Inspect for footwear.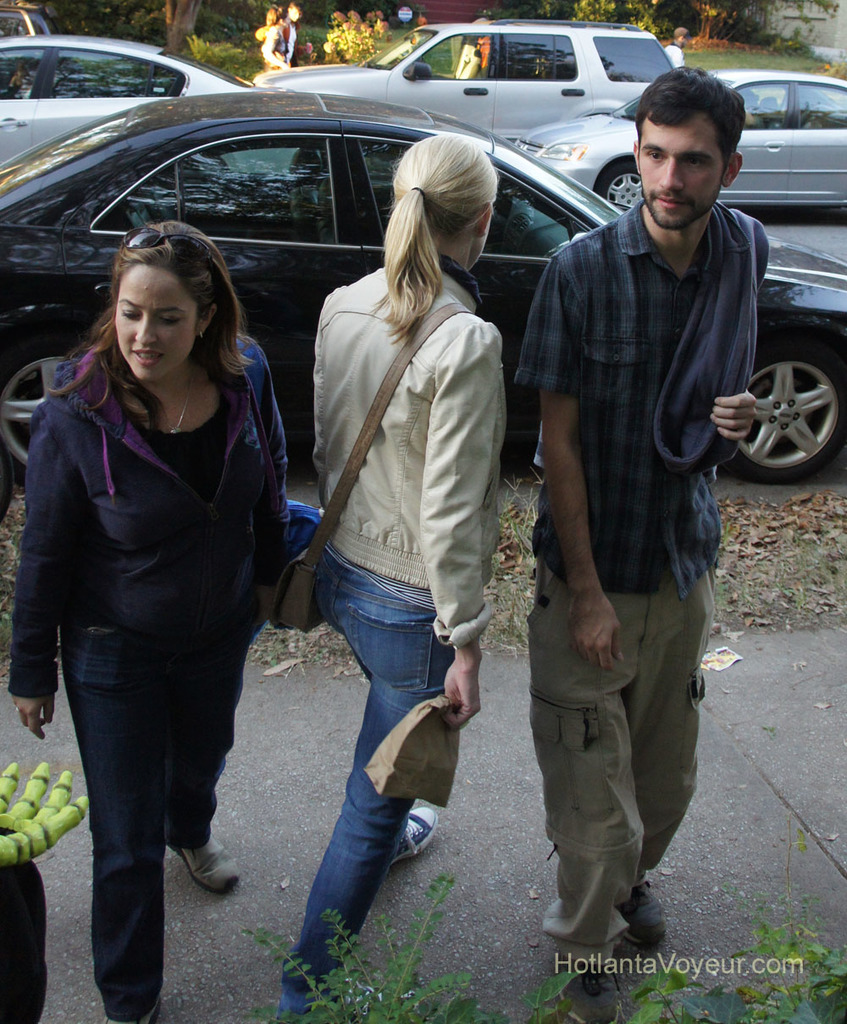
Inspection: bbox=[621, 884, 675, 955].
